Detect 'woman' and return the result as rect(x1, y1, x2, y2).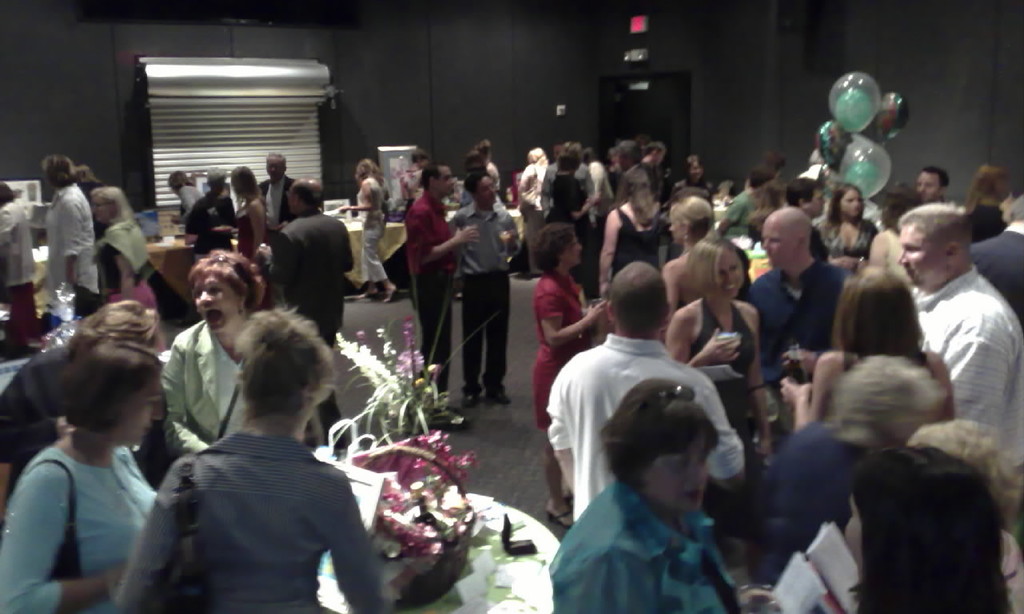
rect(958, 166, 1010, 249).
